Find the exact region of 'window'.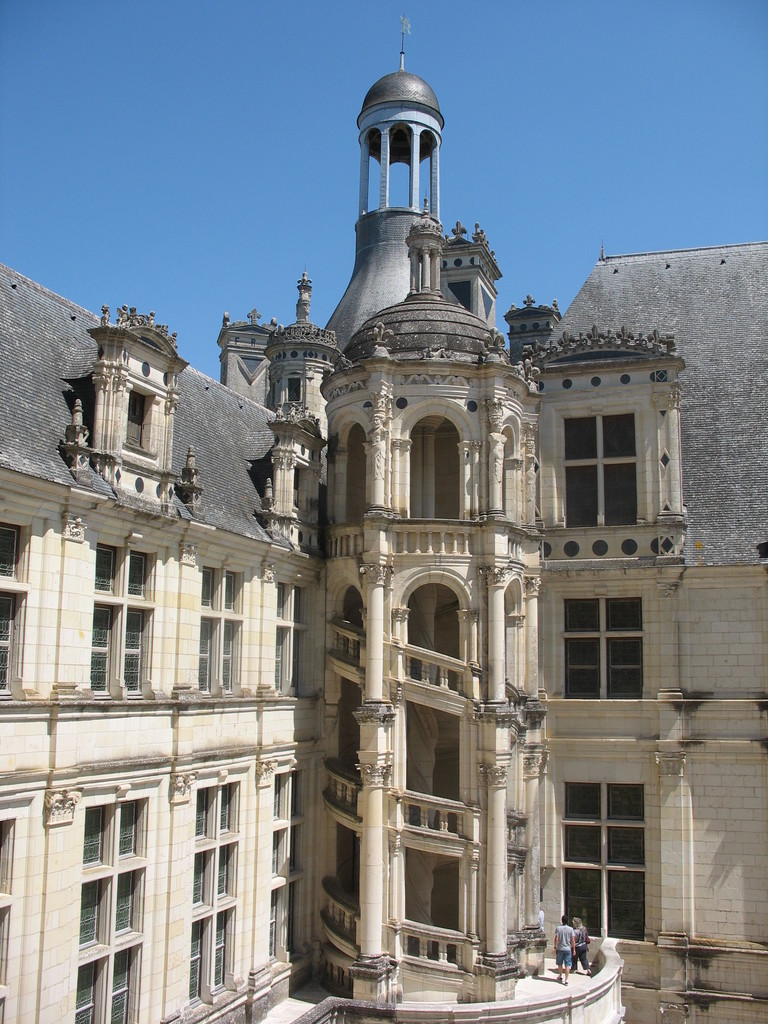
Exact region: left=273, top=582, right=322, bottom=694.
